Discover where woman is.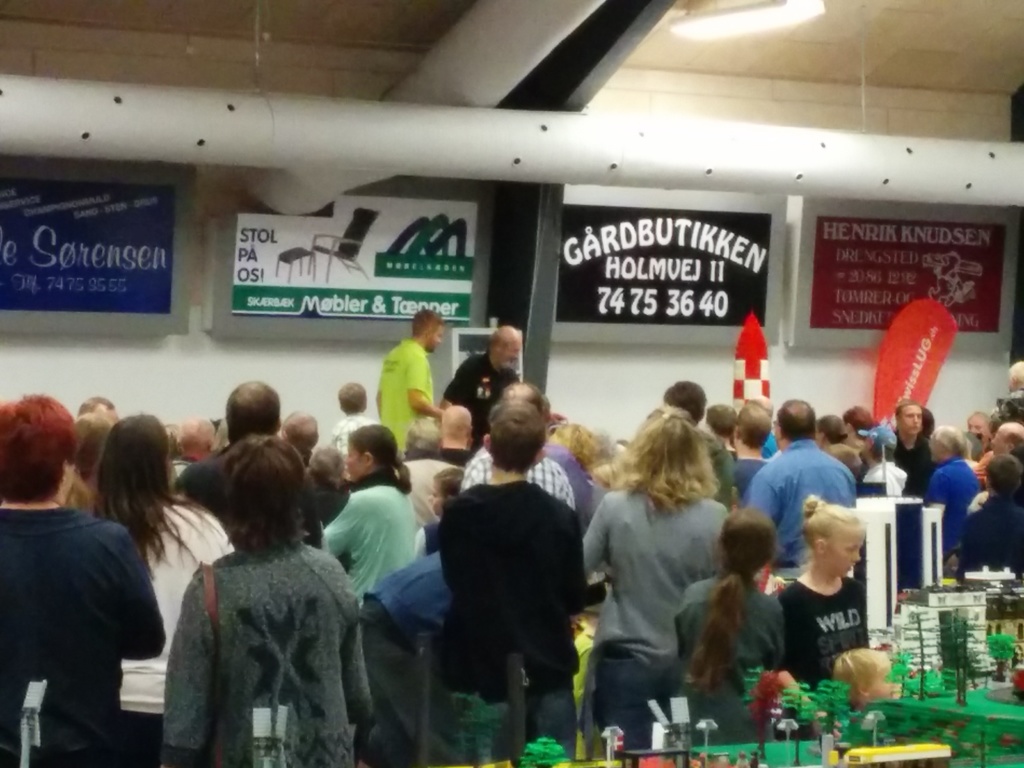
Discovered at detection(0, 388, 168, 767).
